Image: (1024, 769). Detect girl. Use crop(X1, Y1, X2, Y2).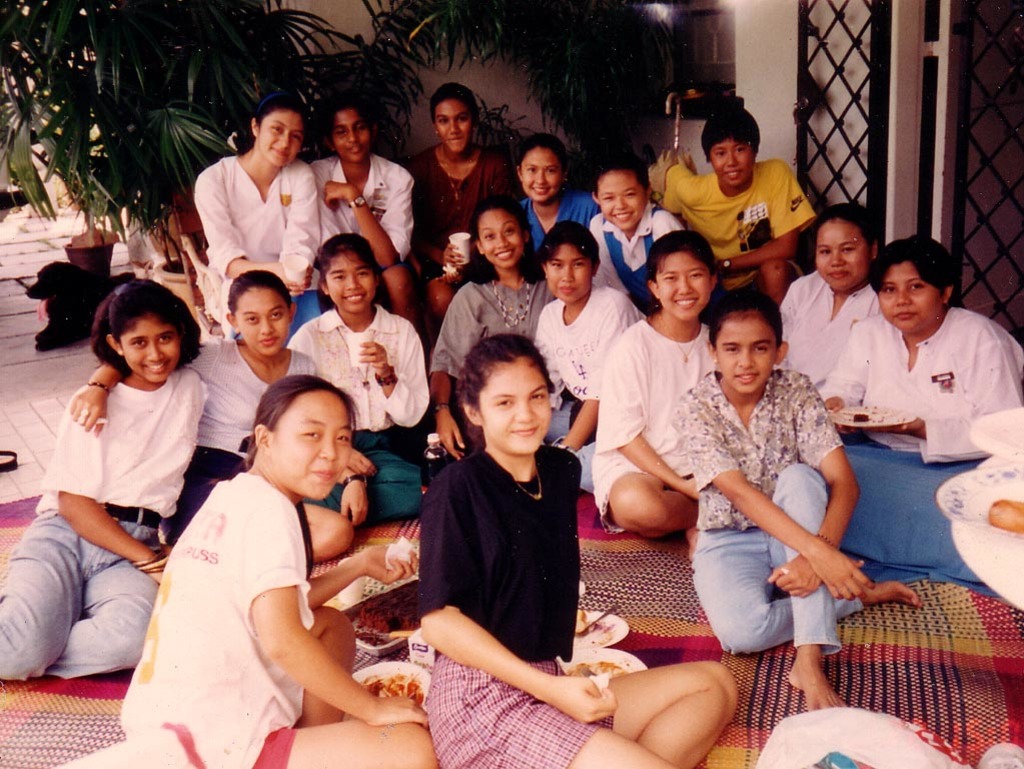
crop(584, 160, 683, 320).
